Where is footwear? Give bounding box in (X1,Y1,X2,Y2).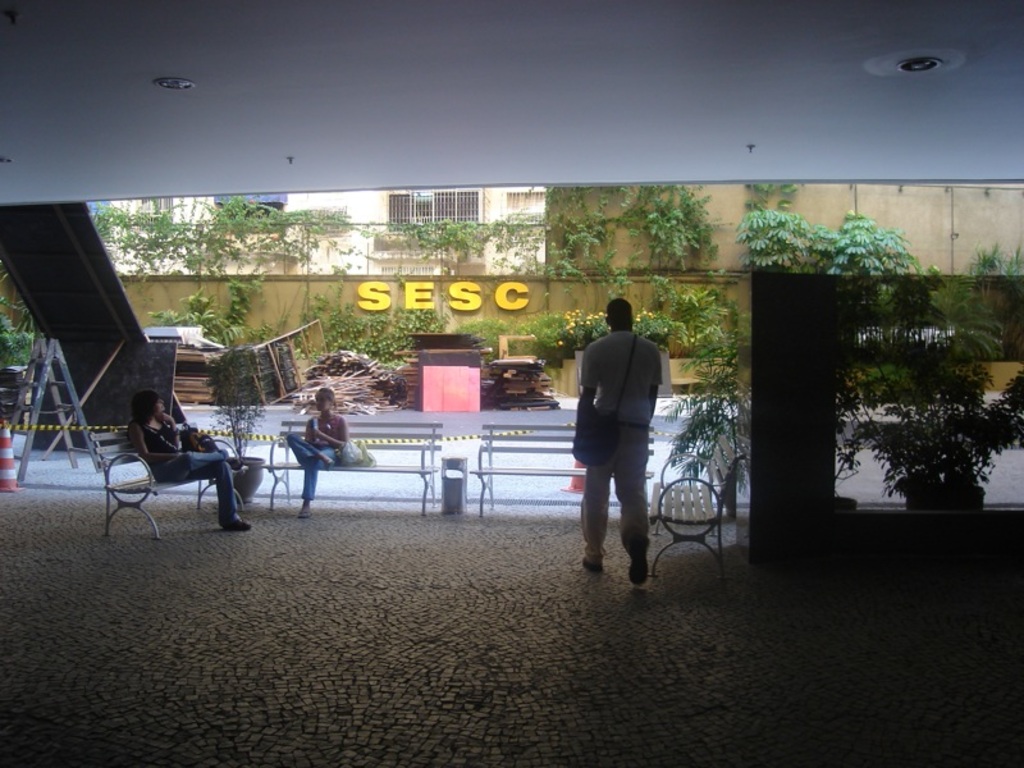
(300,515,314,517).
